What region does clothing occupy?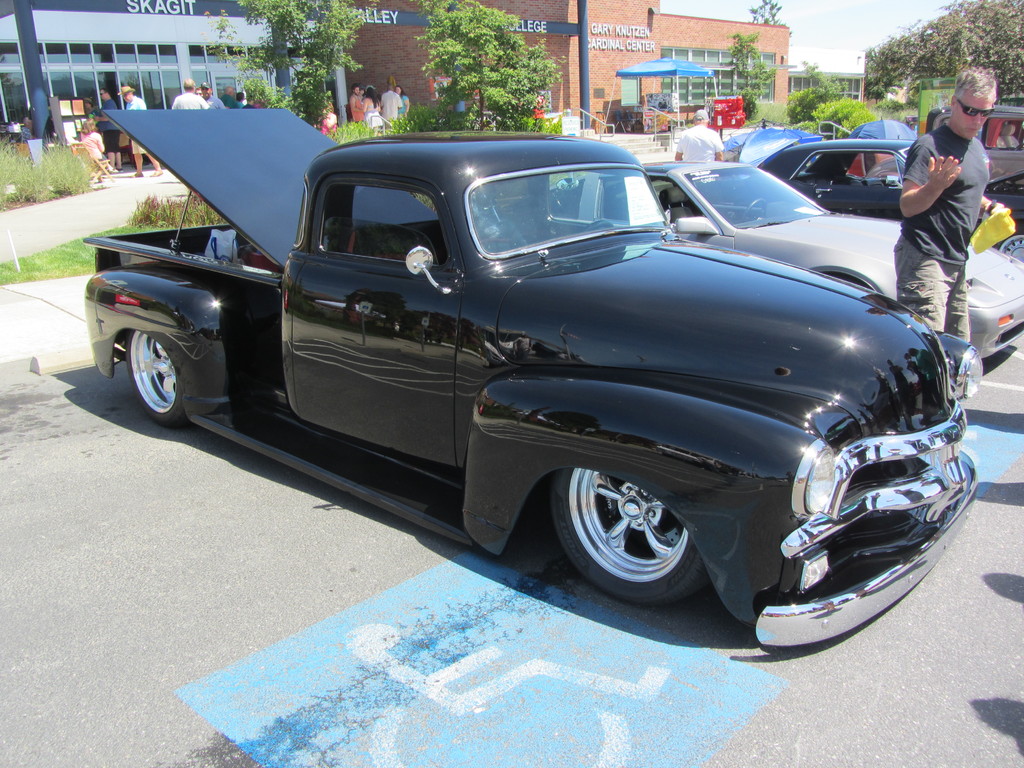
<region>367, 100, 388, 127</region>.
